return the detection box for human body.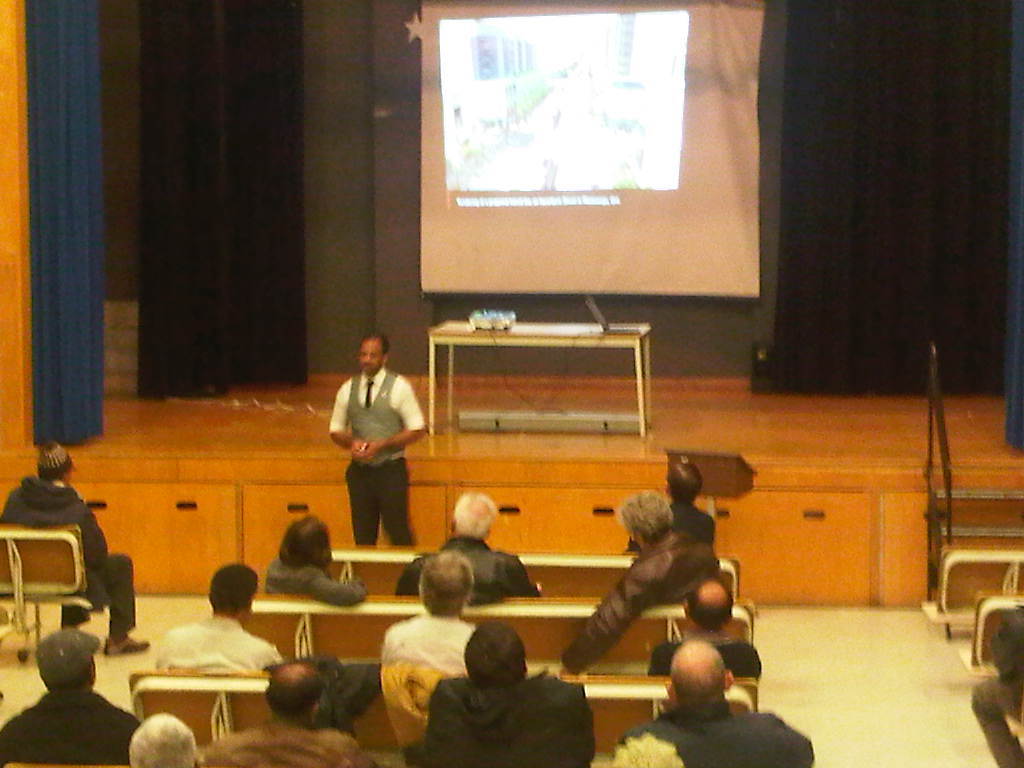
<bbox>330, 333, 424, 543</bbox>.
